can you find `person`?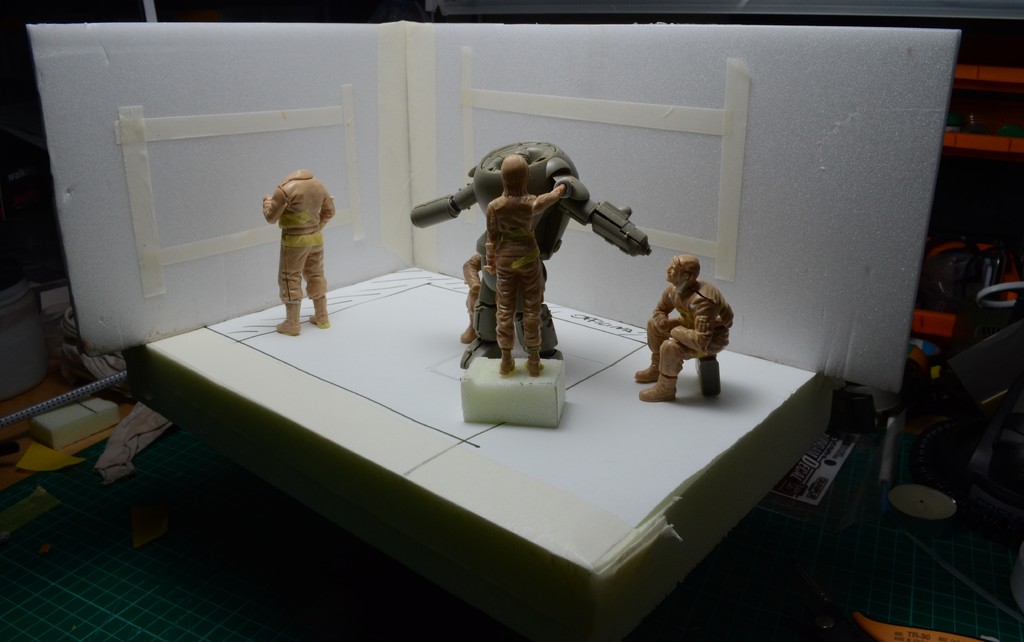
Yes, bounding box: crop(639, 258, 733, 402).
